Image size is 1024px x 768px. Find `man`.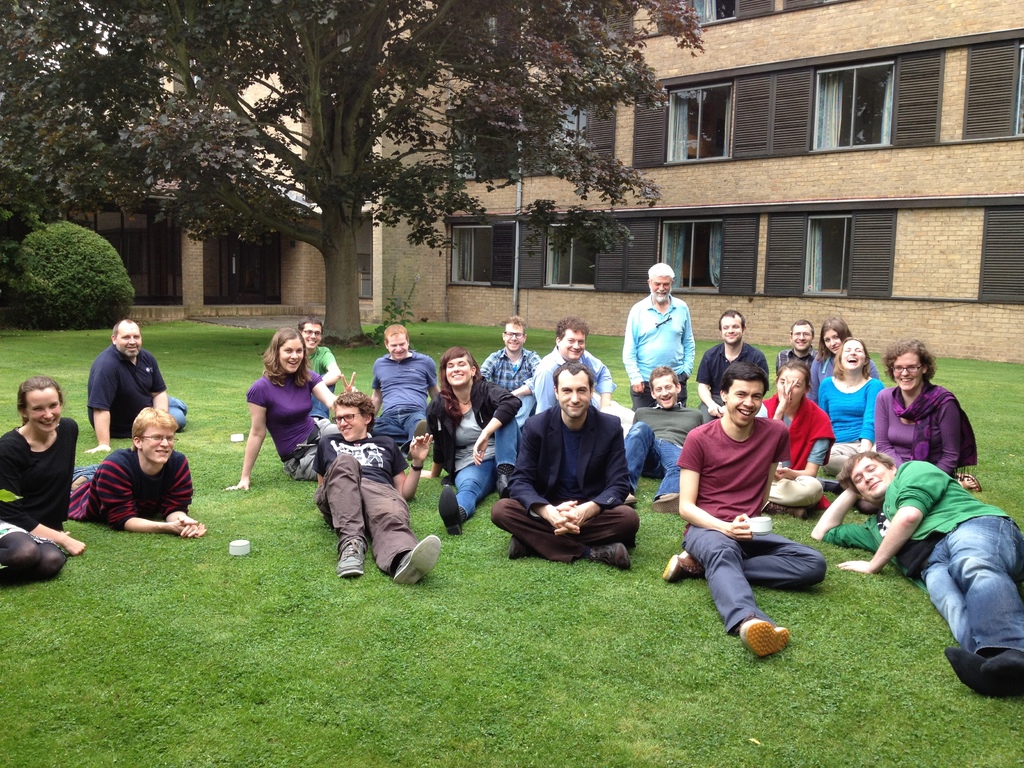
Rect(65, 408, 207, 540).
